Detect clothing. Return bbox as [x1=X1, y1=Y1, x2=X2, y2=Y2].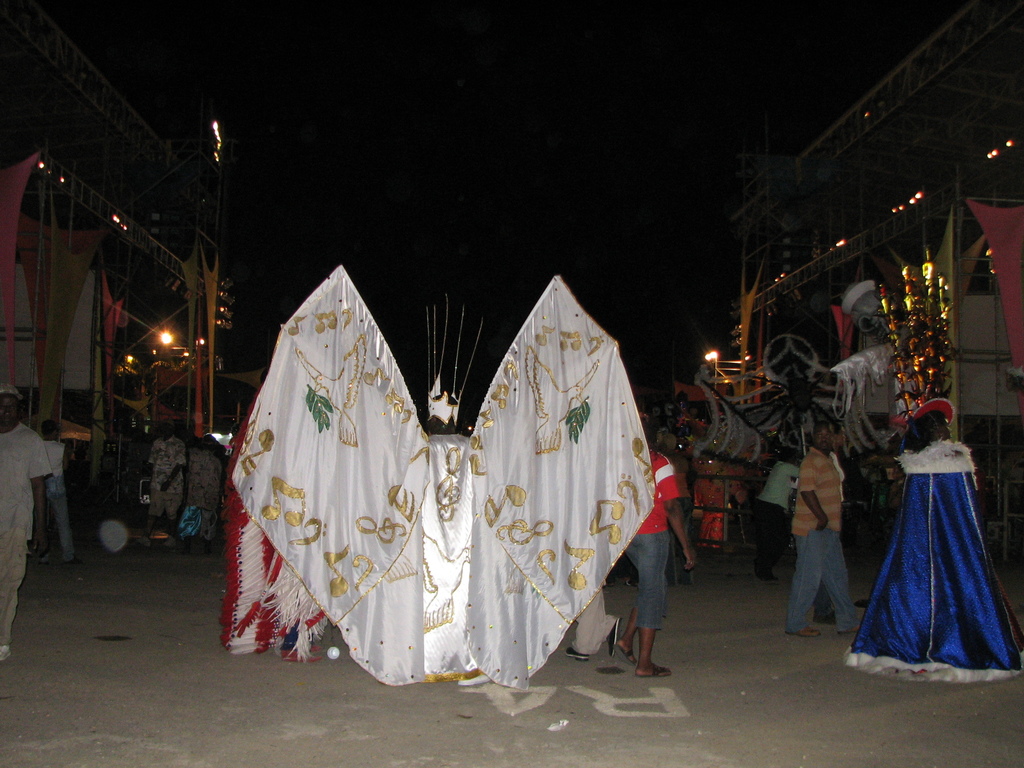
[x1=178, y1=441, x2=225, y2=547].
